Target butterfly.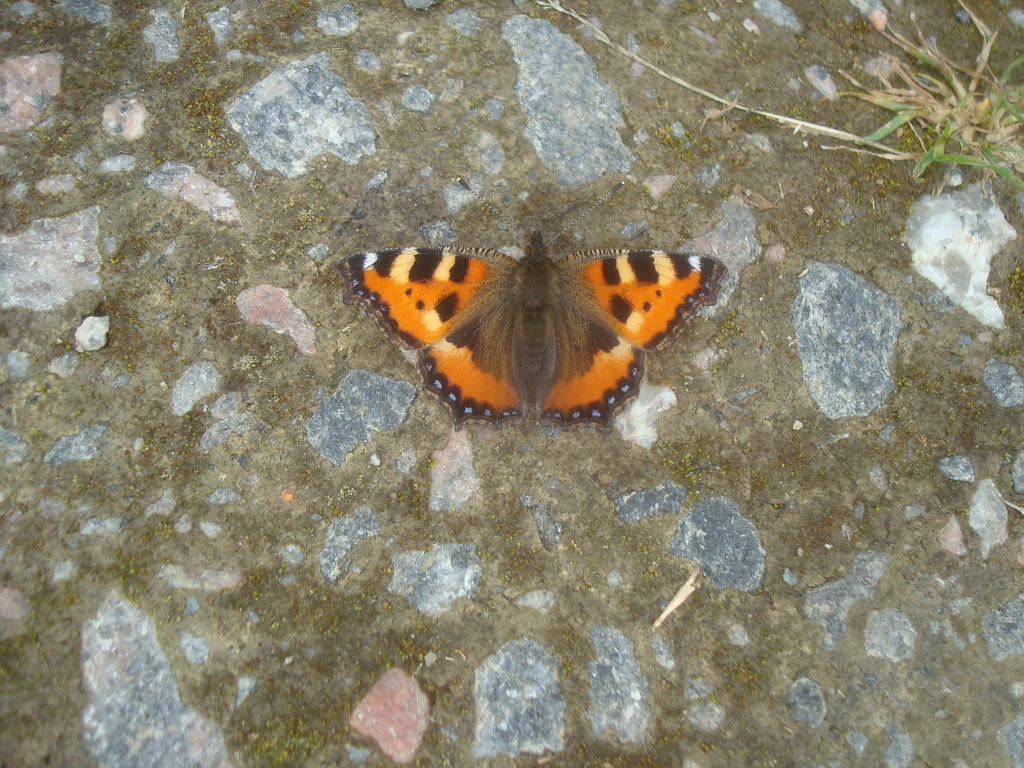
Target region: box=[374, 204, 724, 440].
